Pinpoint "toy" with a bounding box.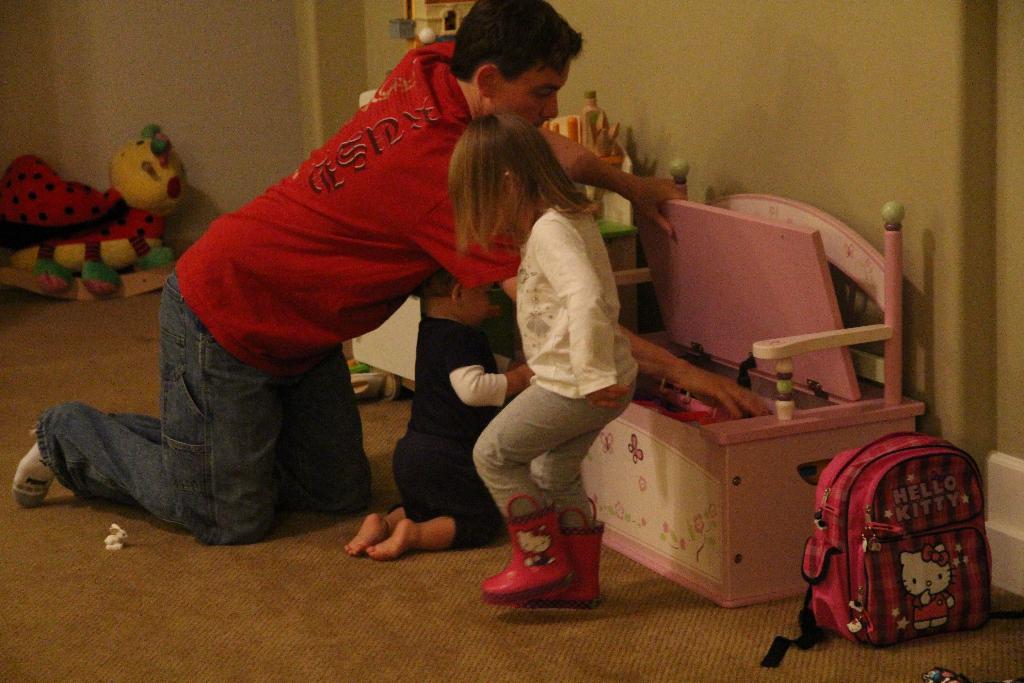
[897,546,952,632].
